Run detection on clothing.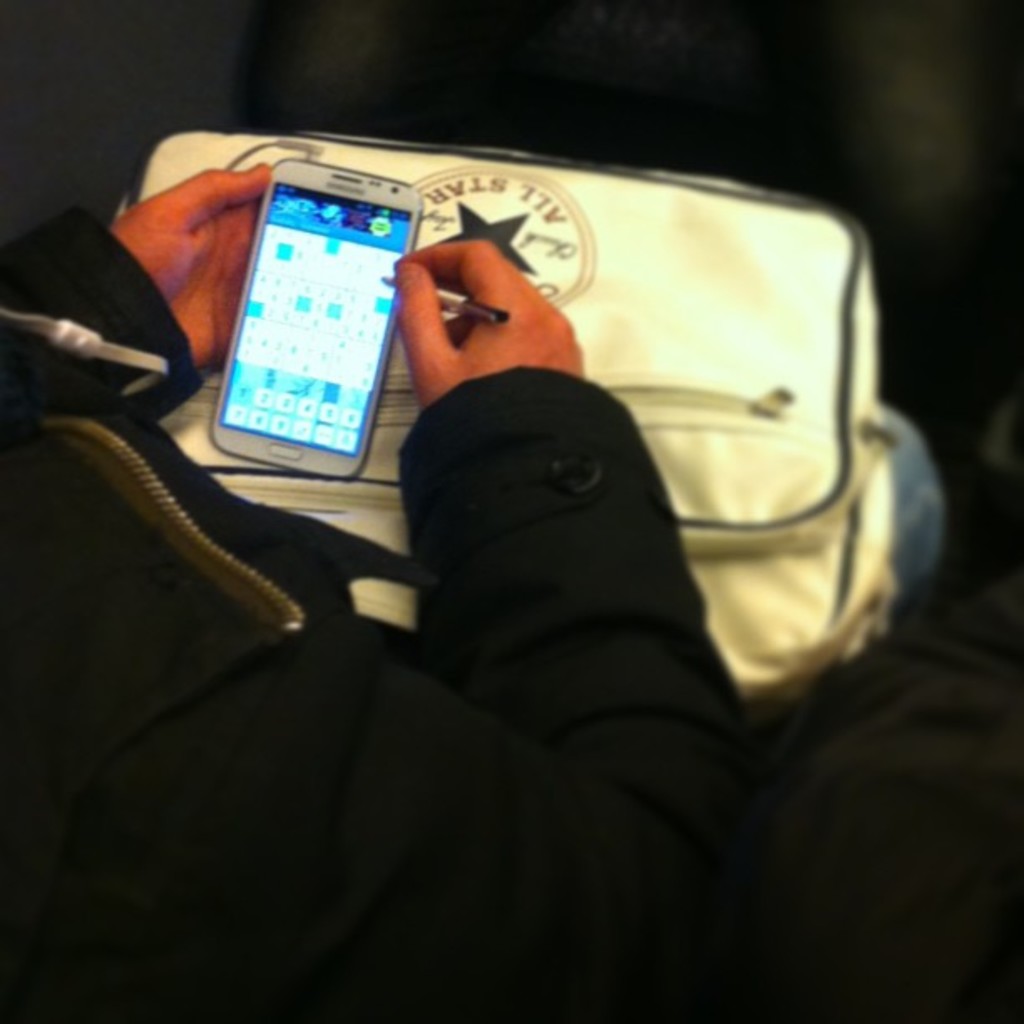
Result: pyautogui.locateOnScreen(0, 207, 1022, 1022).
